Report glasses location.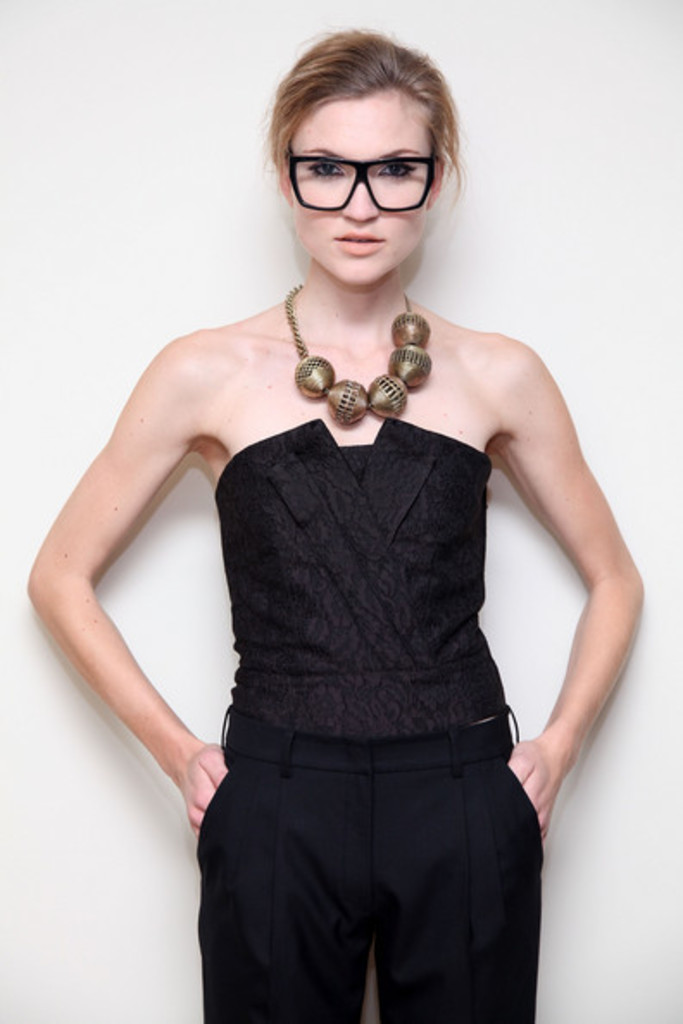
Report: l=290, t=141, r=438, b=209.
